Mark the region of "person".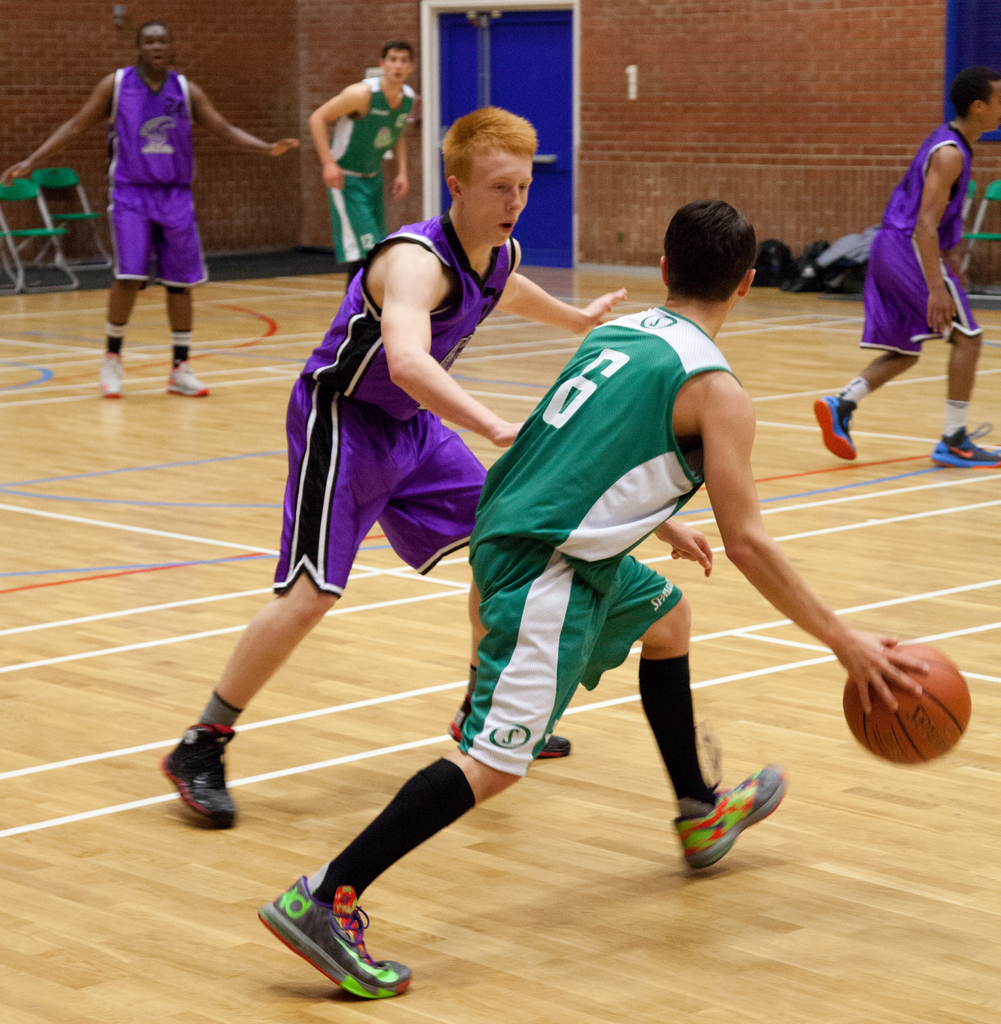
Region: region(76, 3, 212, 388).
